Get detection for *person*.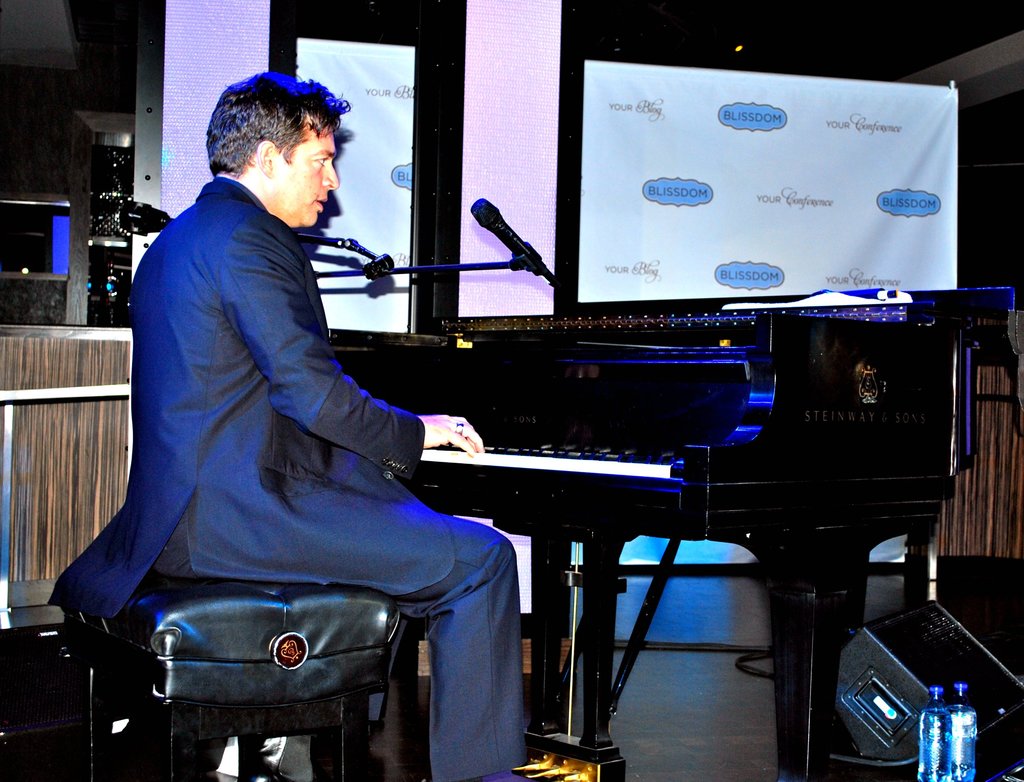
Detection: (72,99,491,742).
